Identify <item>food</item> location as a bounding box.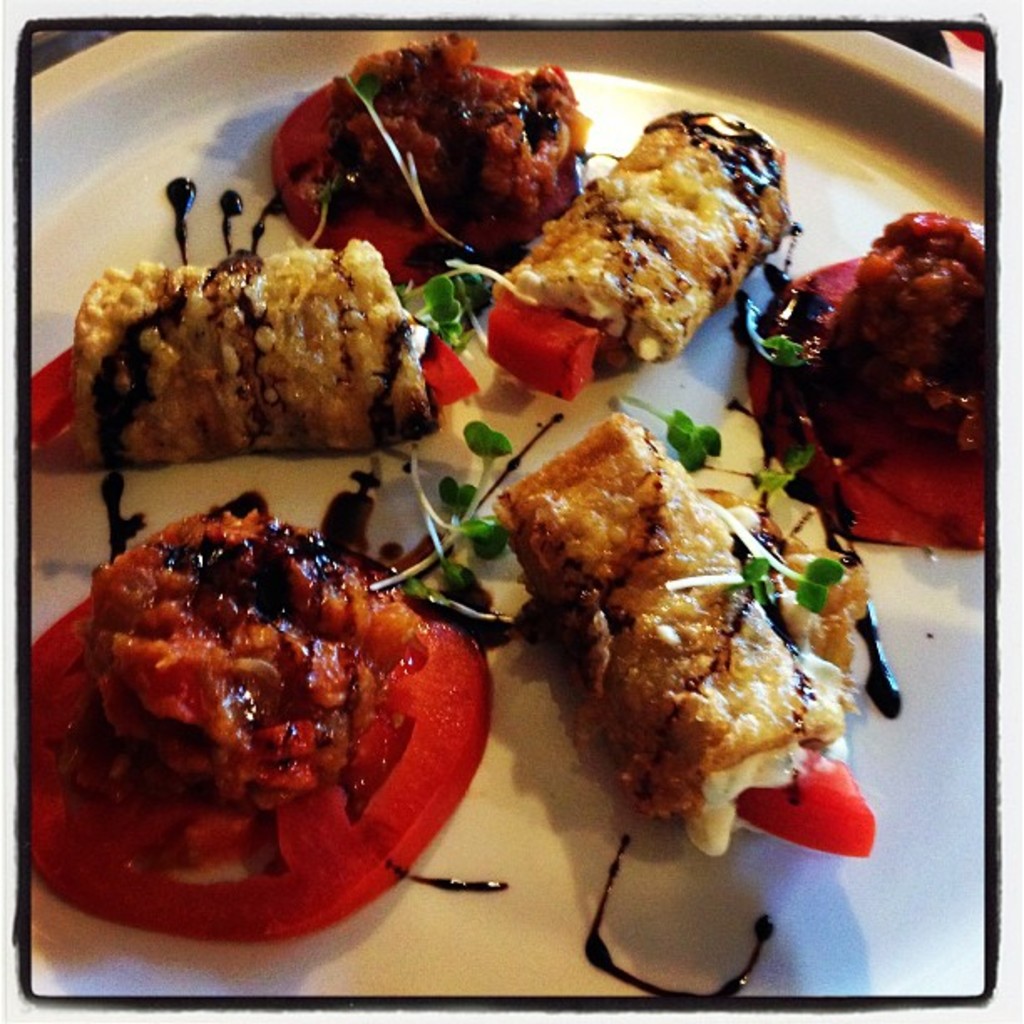
[72,28,986,997].
